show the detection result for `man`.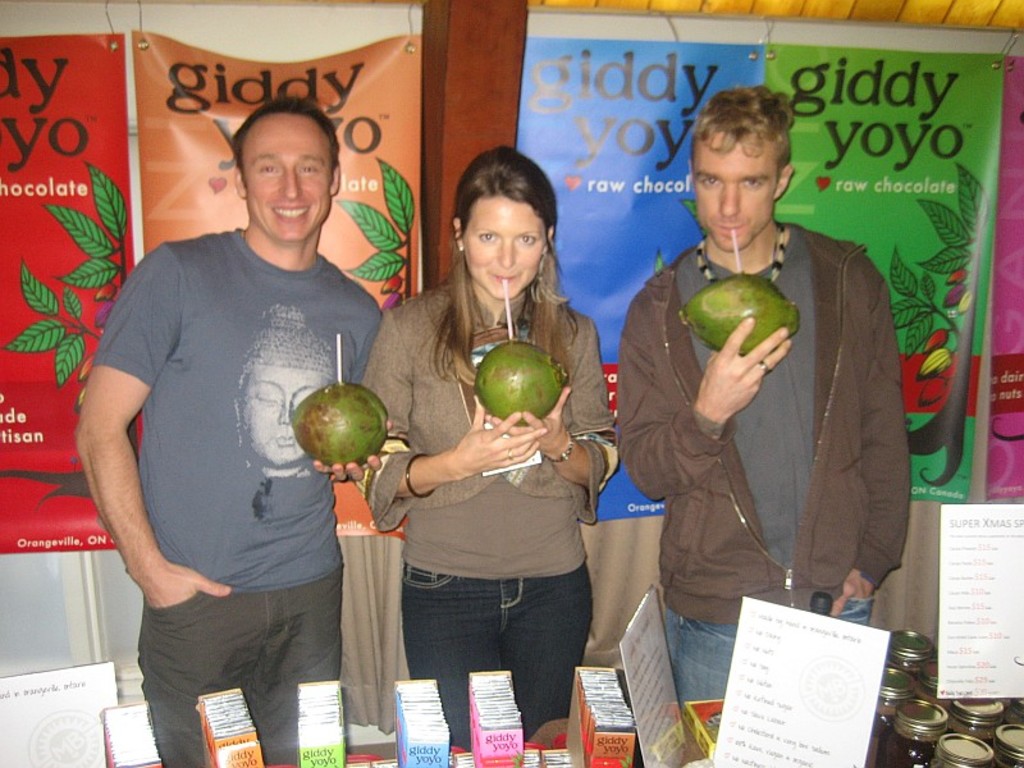
82/77/389/731.
